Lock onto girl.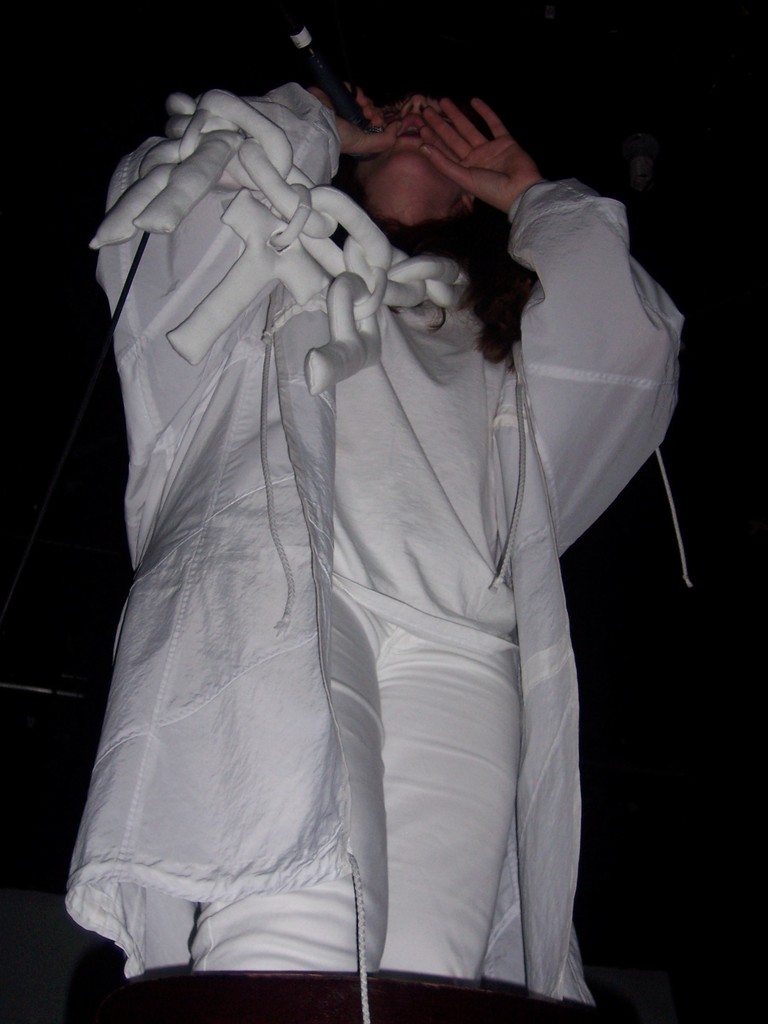
Locked: <region>65, 77, 685, 1023</region>.
